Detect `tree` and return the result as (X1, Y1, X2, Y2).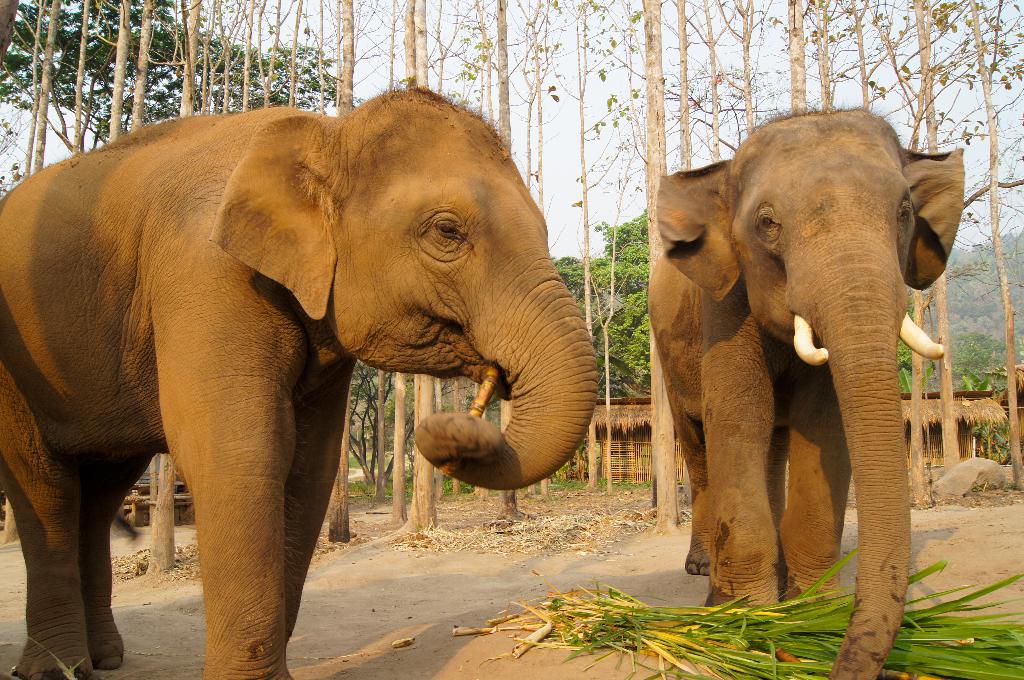
(22, 0, 45, 176).
